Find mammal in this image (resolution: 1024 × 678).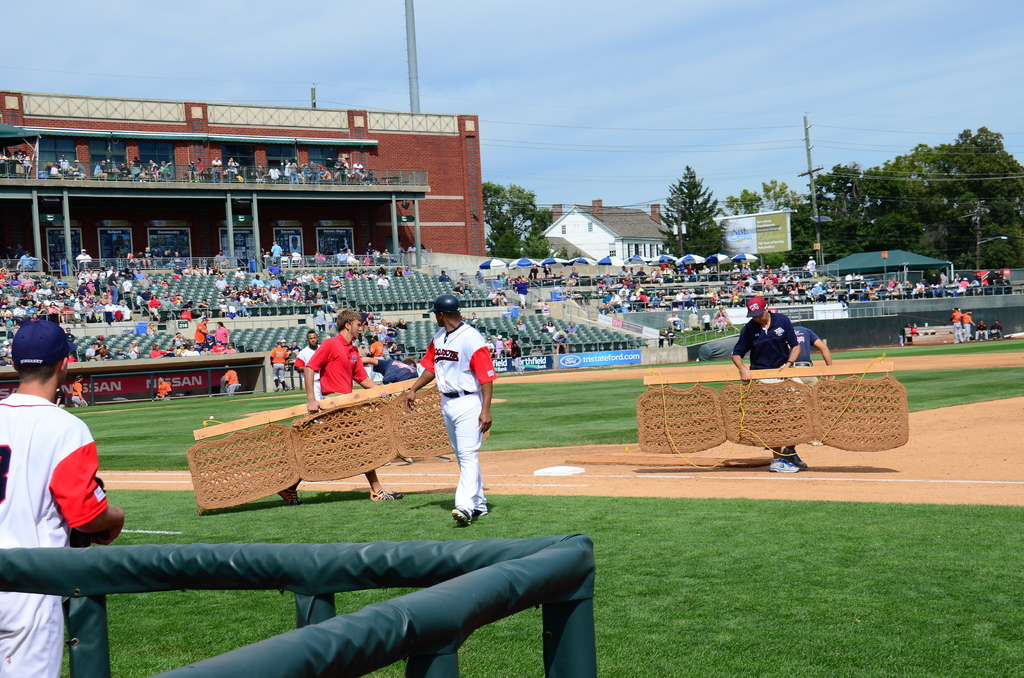
Rect(209, 318, 228, 342).
